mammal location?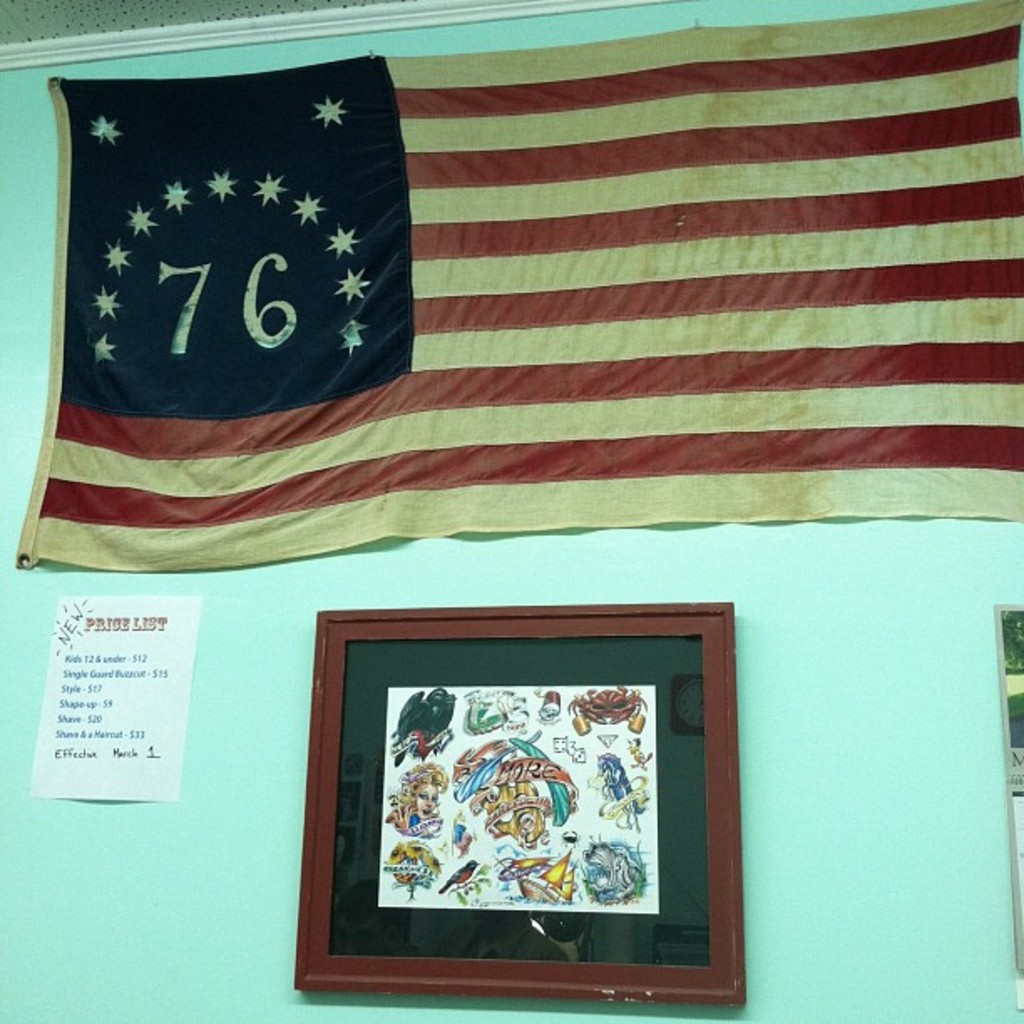
599/750/641/833
